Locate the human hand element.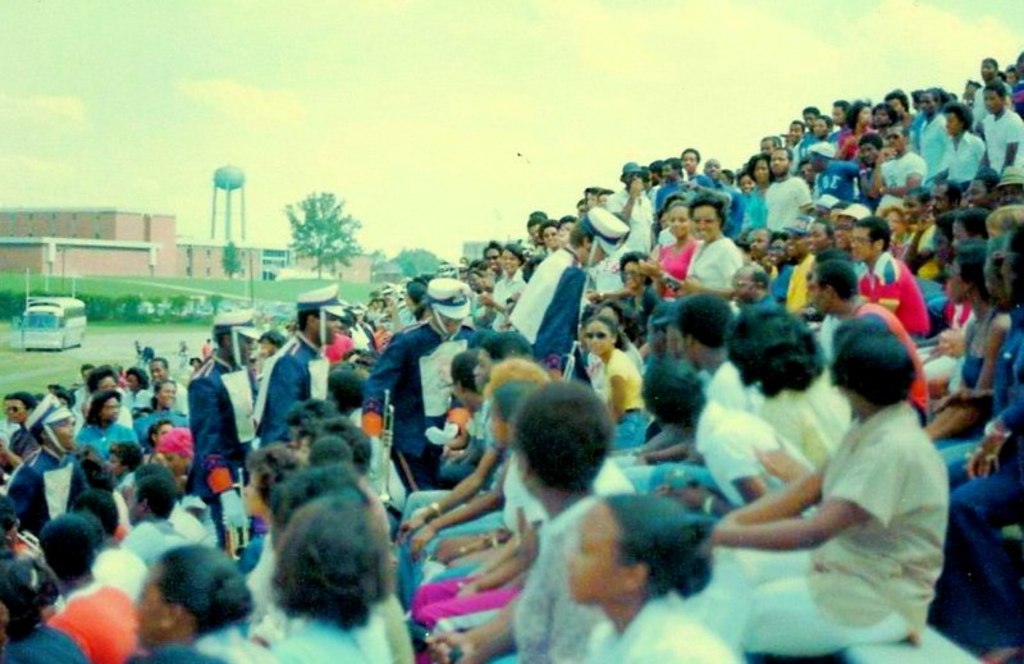
Element bbox: 438,441,454,458.
